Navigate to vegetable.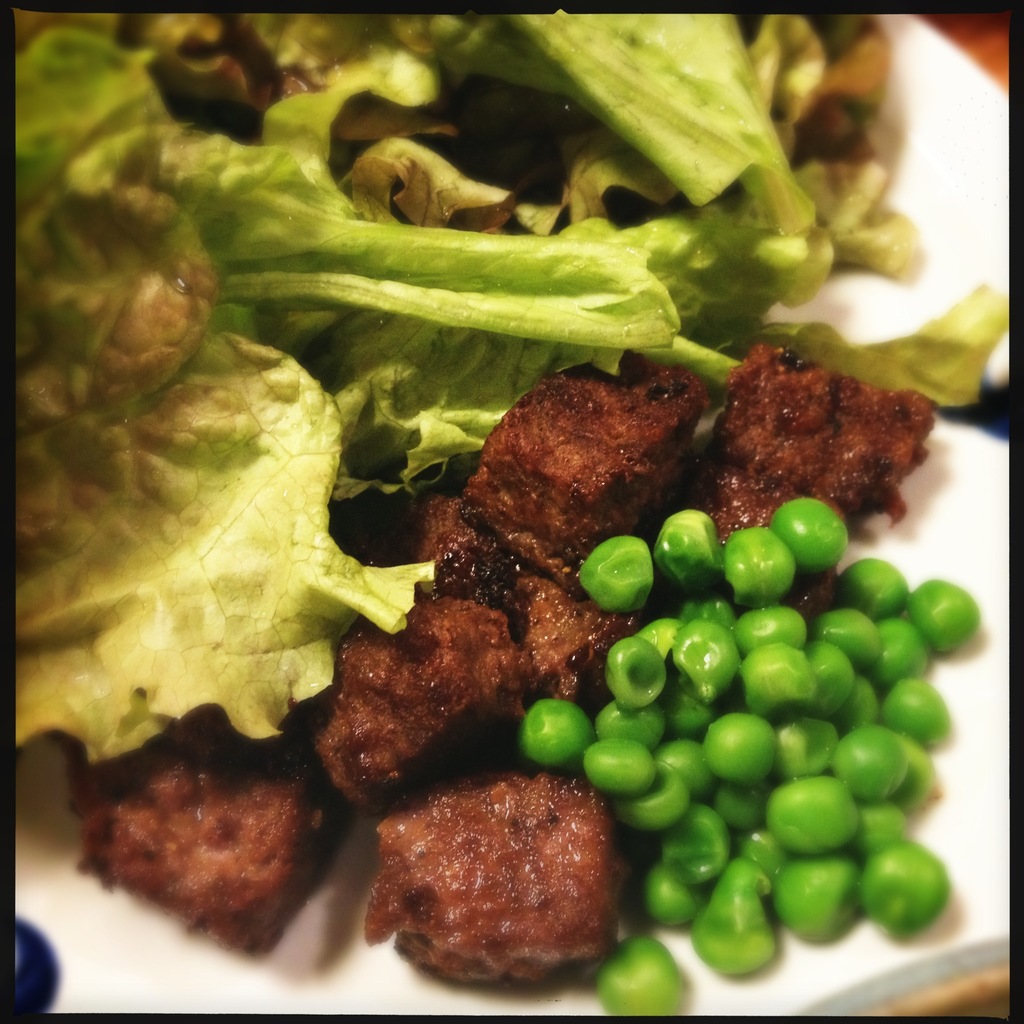
Navigation target: pyautogui.locateOnScreen(11, 0, 1003, 764).
